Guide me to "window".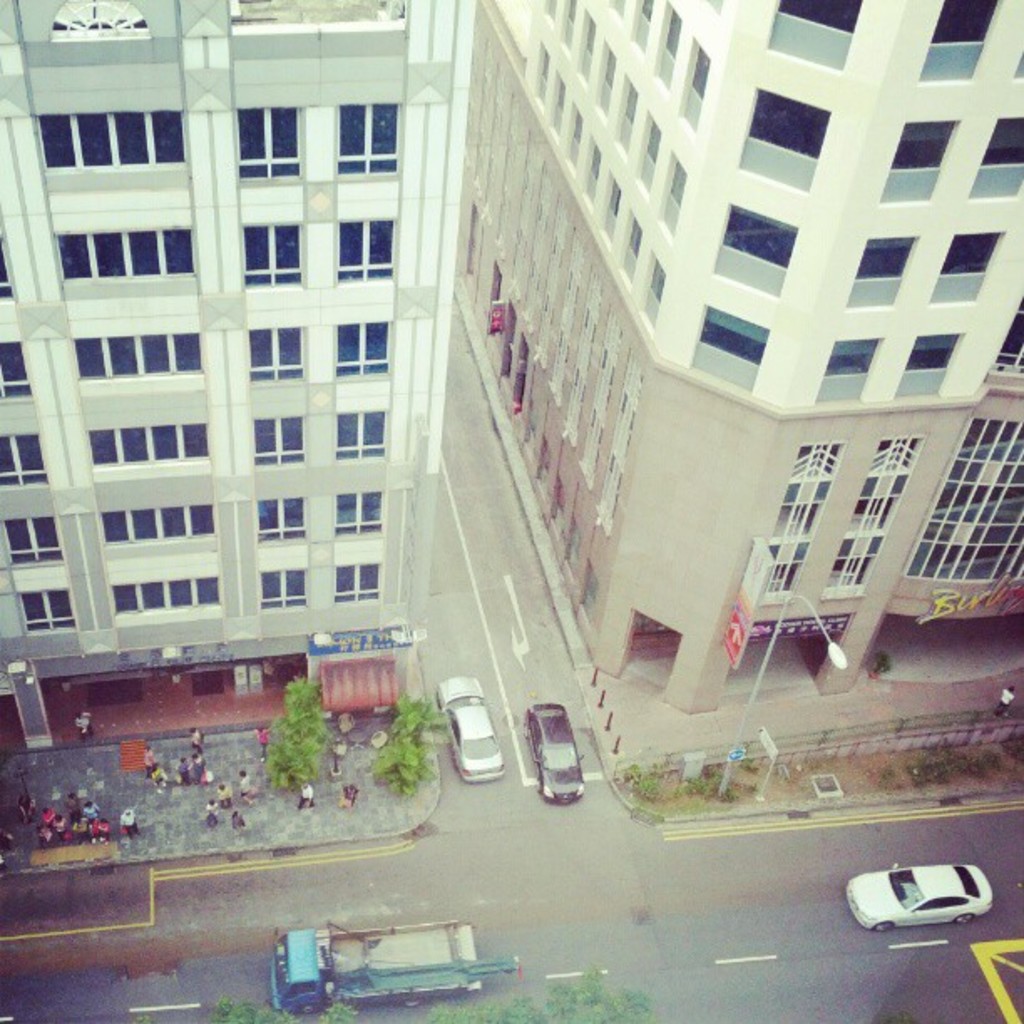
Guidance: detection(338, 105, 398, 176).
